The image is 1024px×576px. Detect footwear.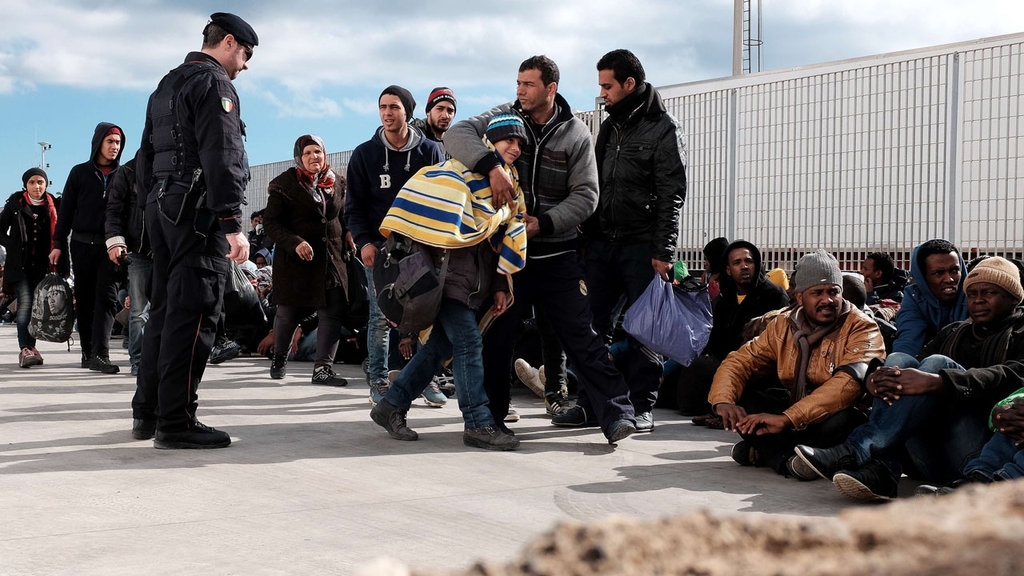
Detection: <box>702,413,734,429</box>.
